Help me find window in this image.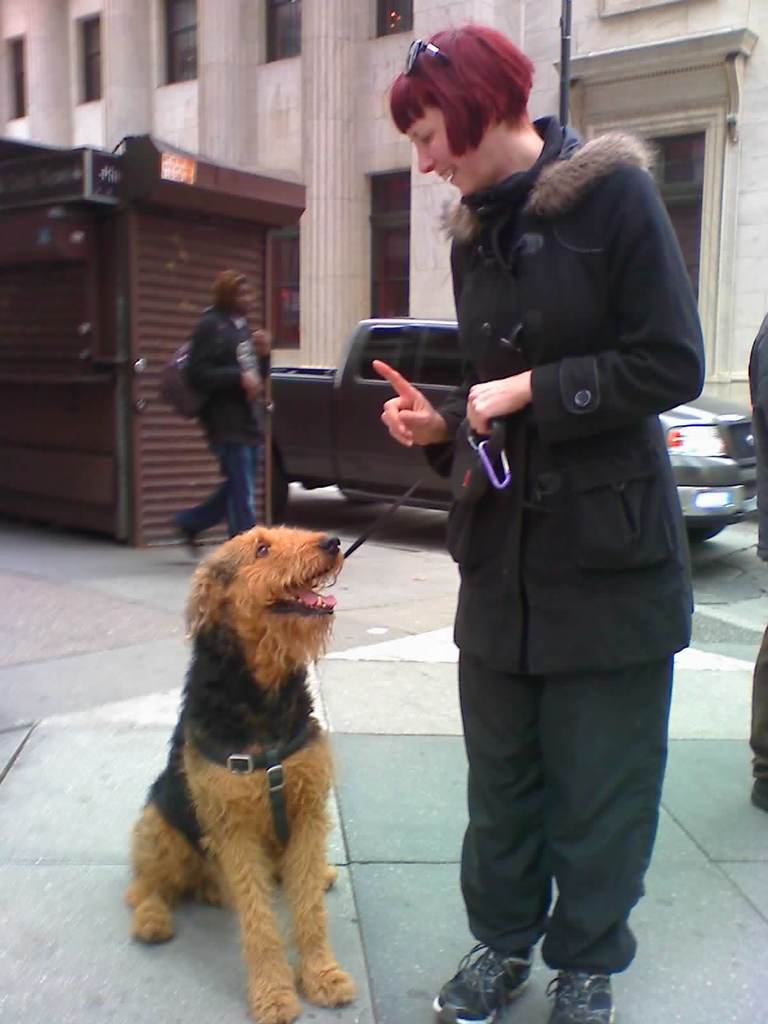
Found it: box(260, 0, 308, 64).
